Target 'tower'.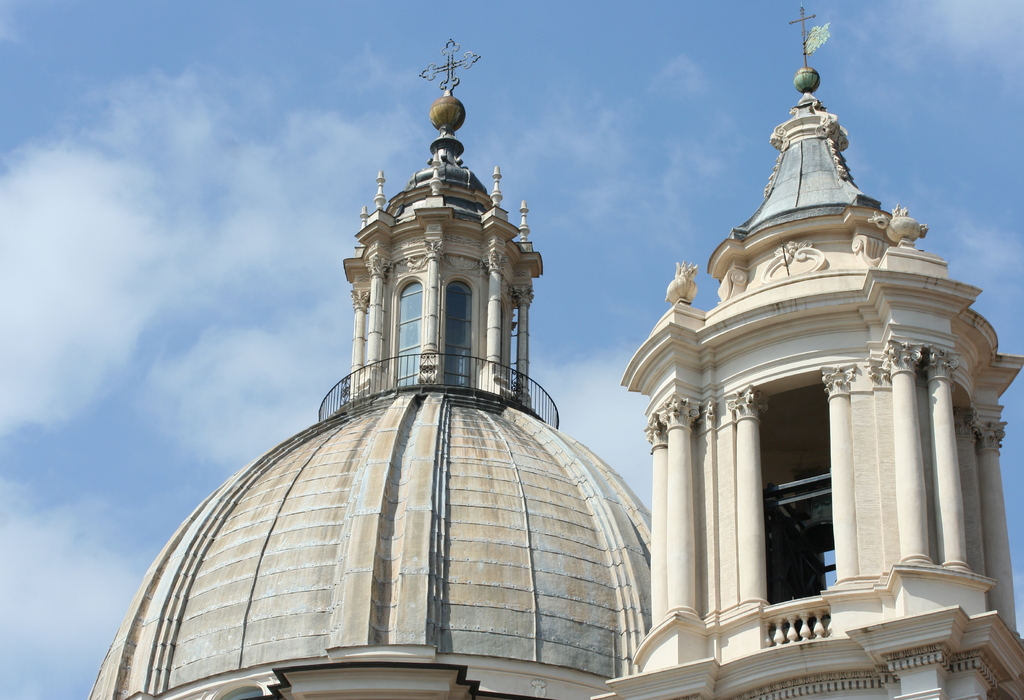
Target region: select_region(93, 37, 656, 699).
